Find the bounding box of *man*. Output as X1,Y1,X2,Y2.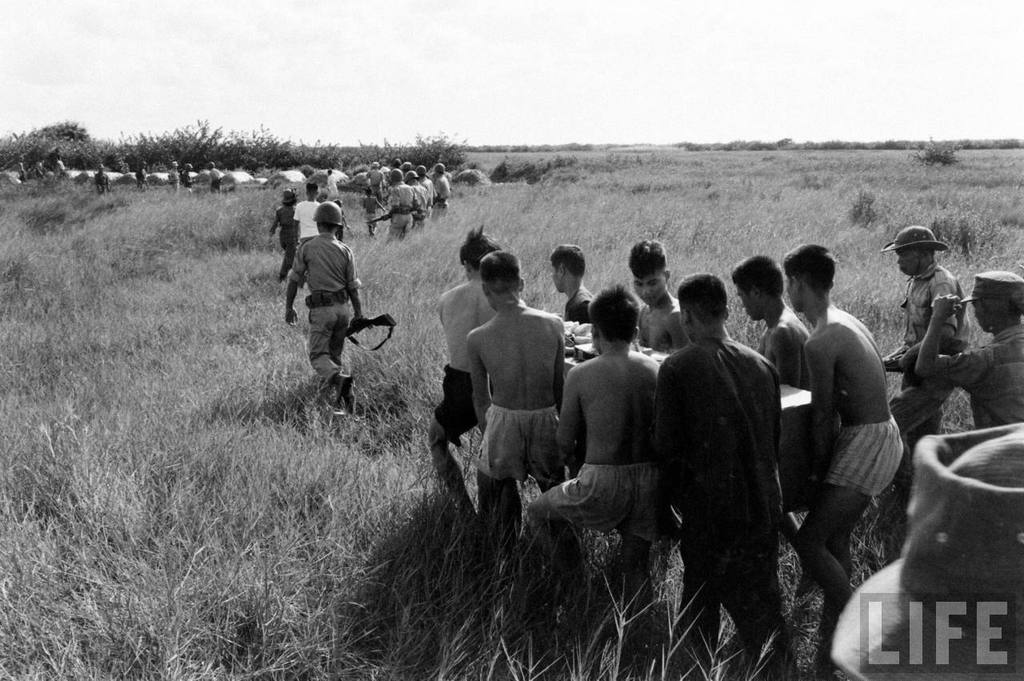
134,158,150,192.
